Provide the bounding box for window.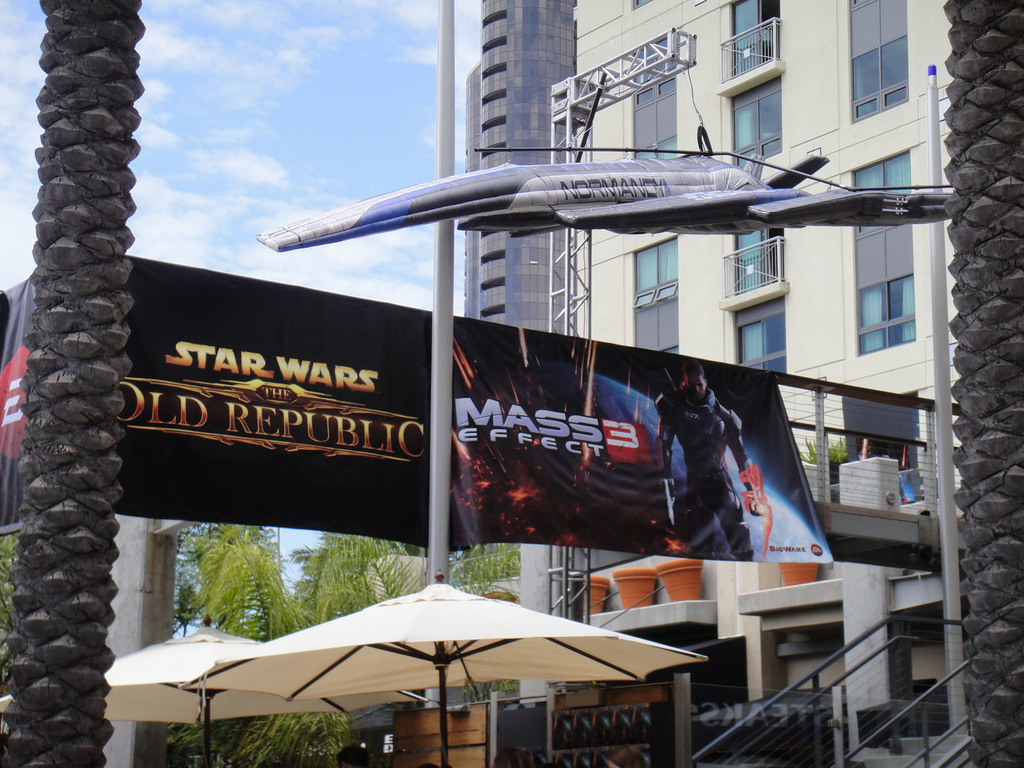
(x1=630, y1=238, x2=677, y2=352).
